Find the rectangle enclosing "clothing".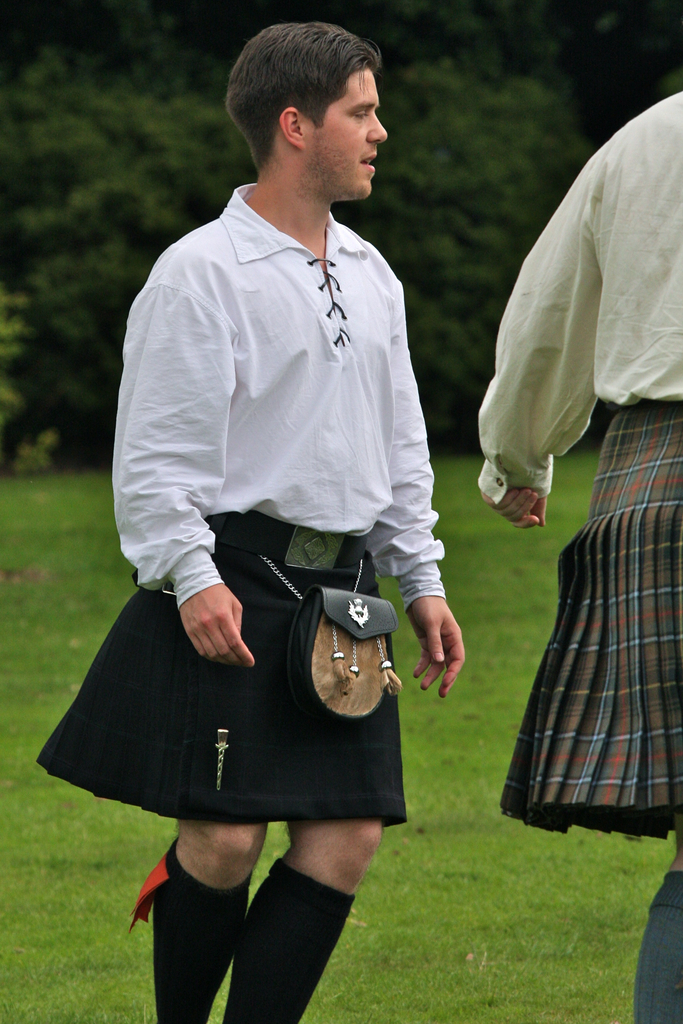
[475,88,682,833].
